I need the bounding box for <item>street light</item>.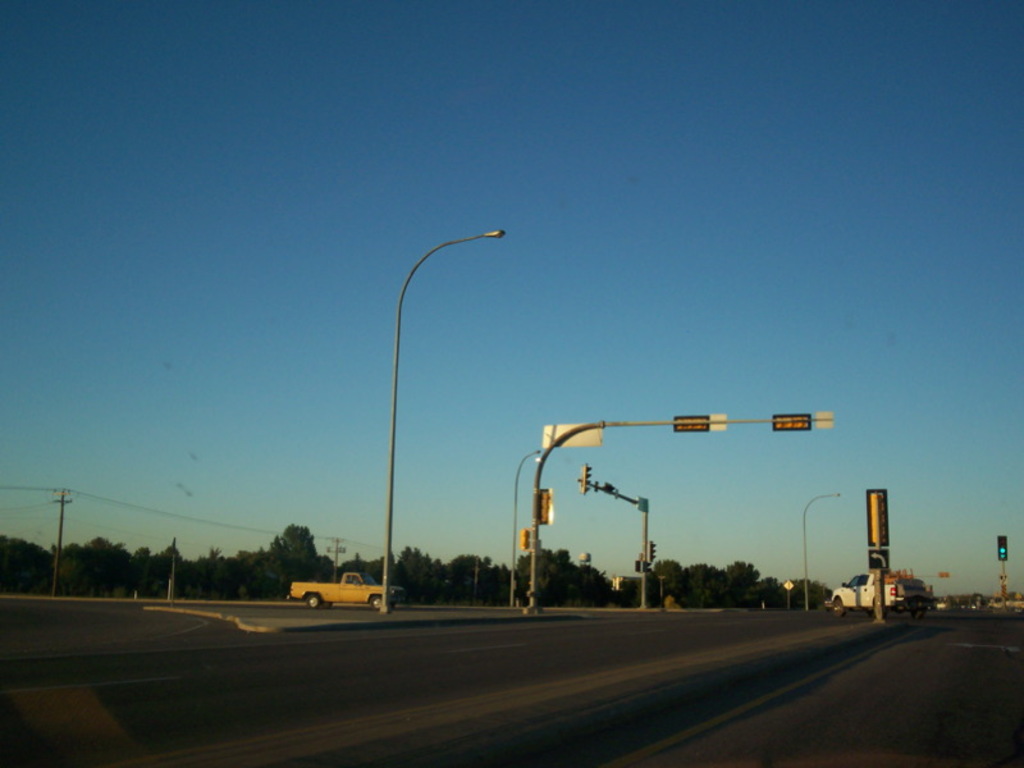
Here it is: (left=794, top=485, right=846, bottom=614).
